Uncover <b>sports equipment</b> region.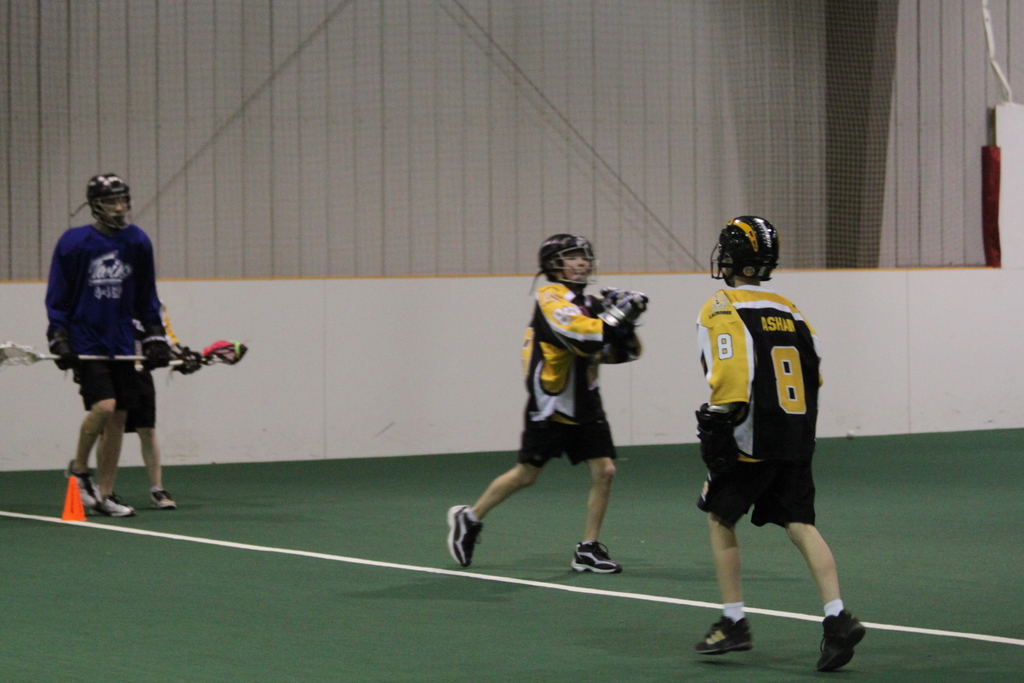
Uncovered: l=695, t=397, r=742, b=483.
